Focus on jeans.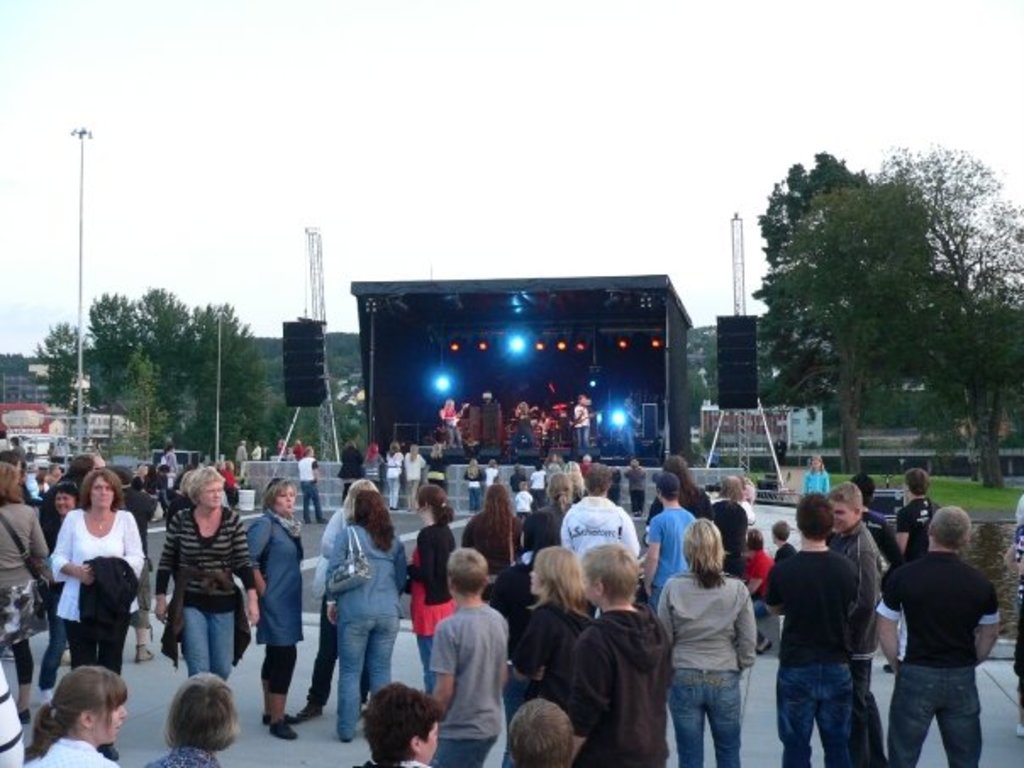
Focused at <box>887,668,982,766</box>.
